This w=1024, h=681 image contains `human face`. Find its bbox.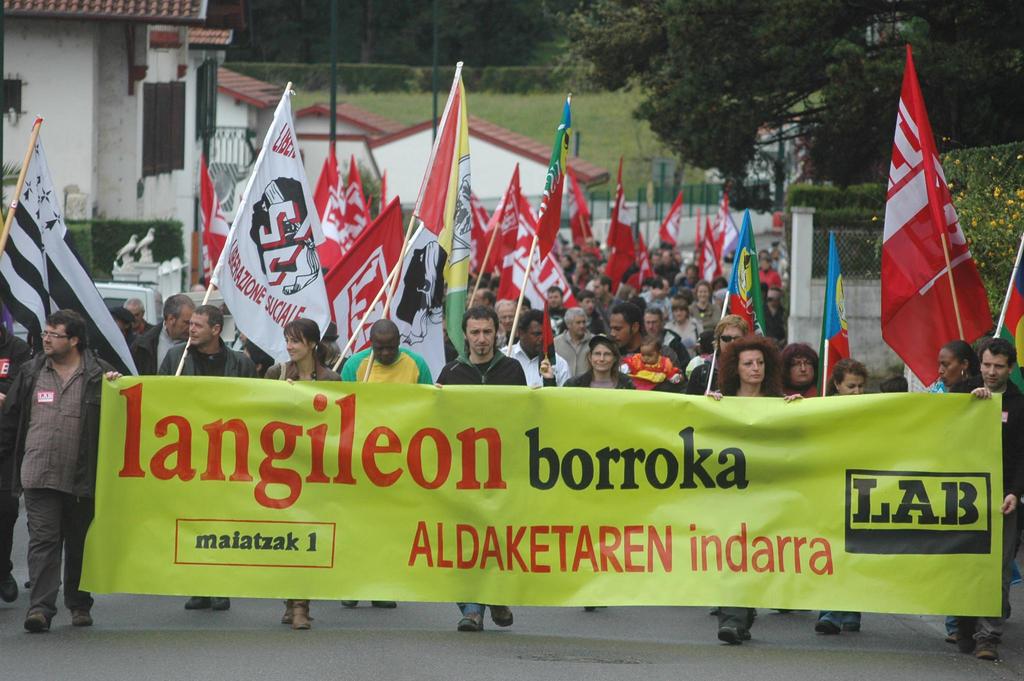
bbox=(465, 321, 500, 359).
